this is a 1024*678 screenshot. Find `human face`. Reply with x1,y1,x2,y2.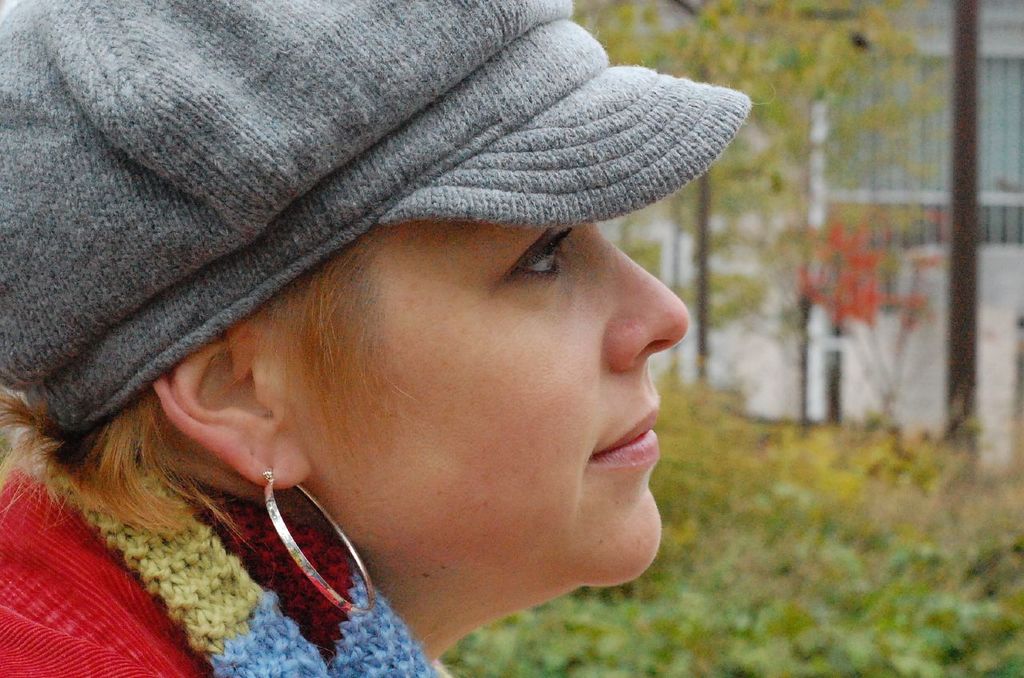
300,219,688,583.
